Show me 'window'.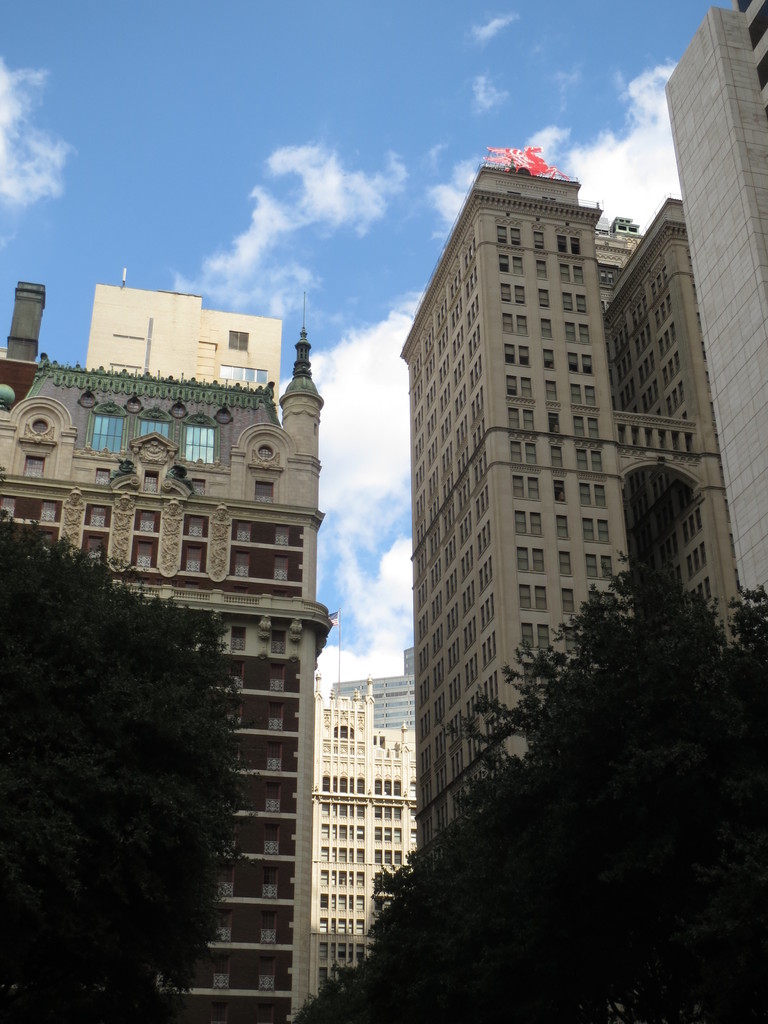
'window' is here: [left=131, top=534, right=157, bottom=568].
